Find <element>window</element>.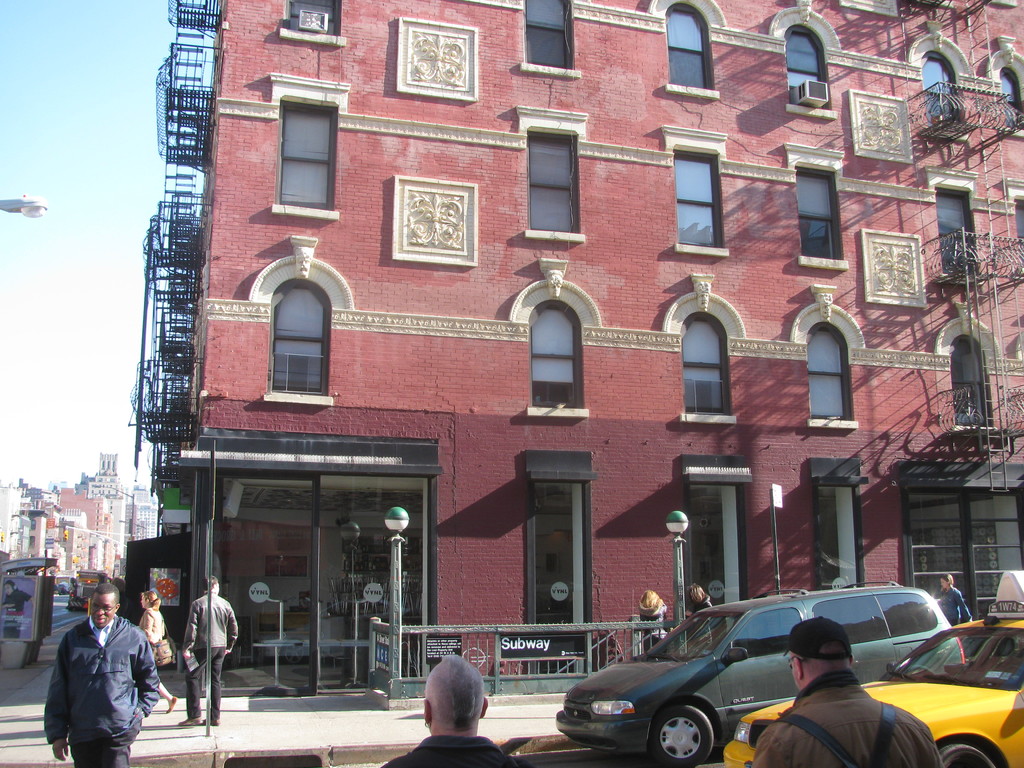
<region>683, 483, 738, 626</region>.
